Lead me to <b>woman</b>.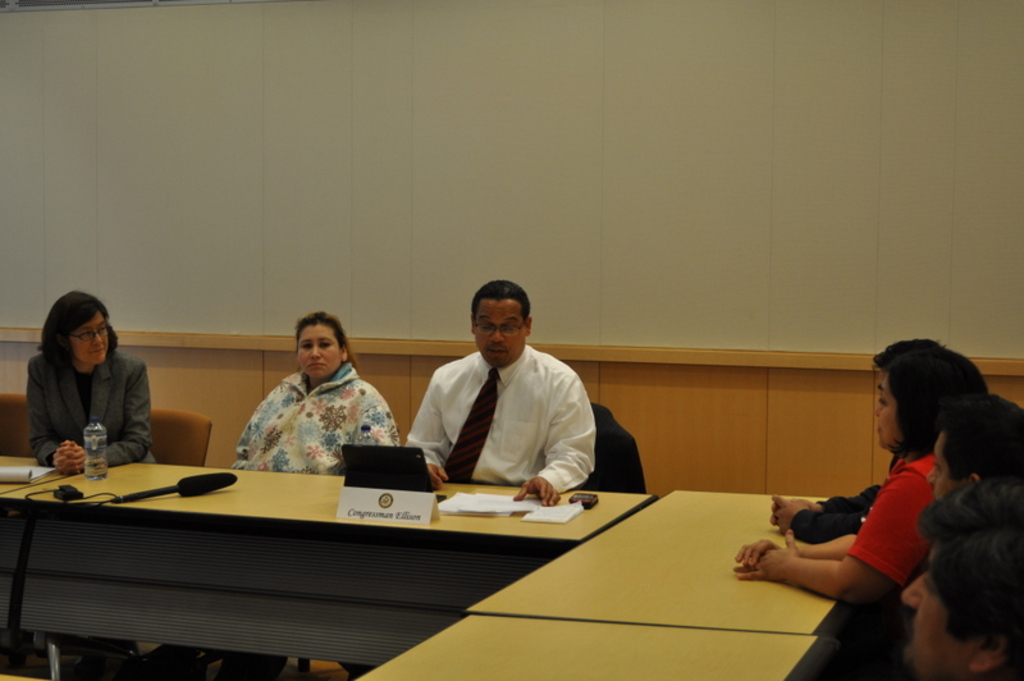
Lead to box(26, 287, 147, 471).
